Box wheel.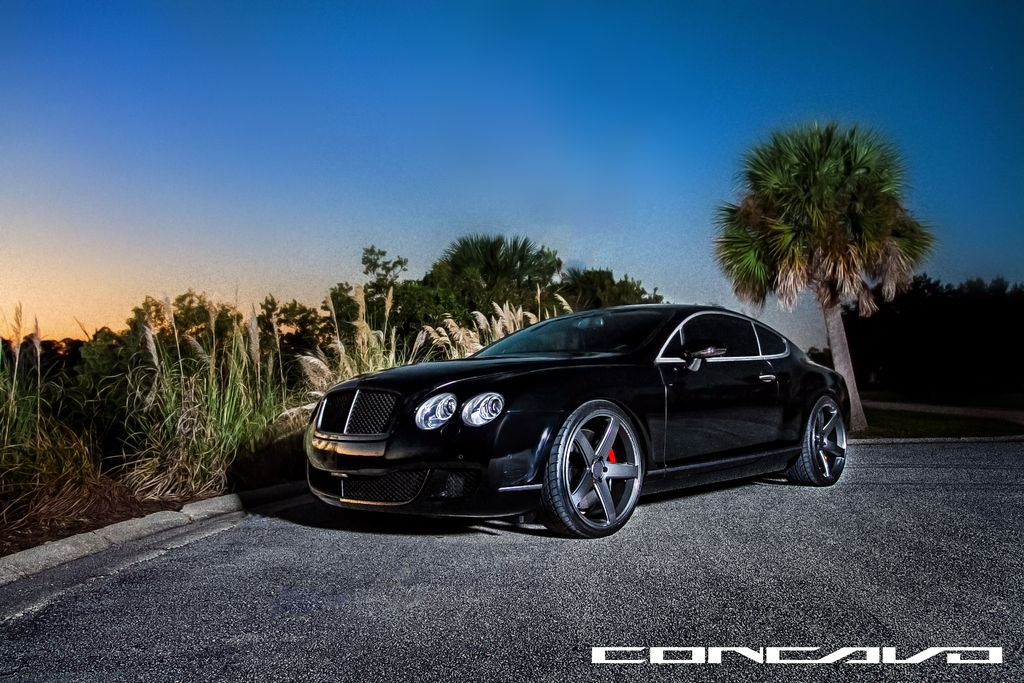
detection(545, 411, 649, 541).
